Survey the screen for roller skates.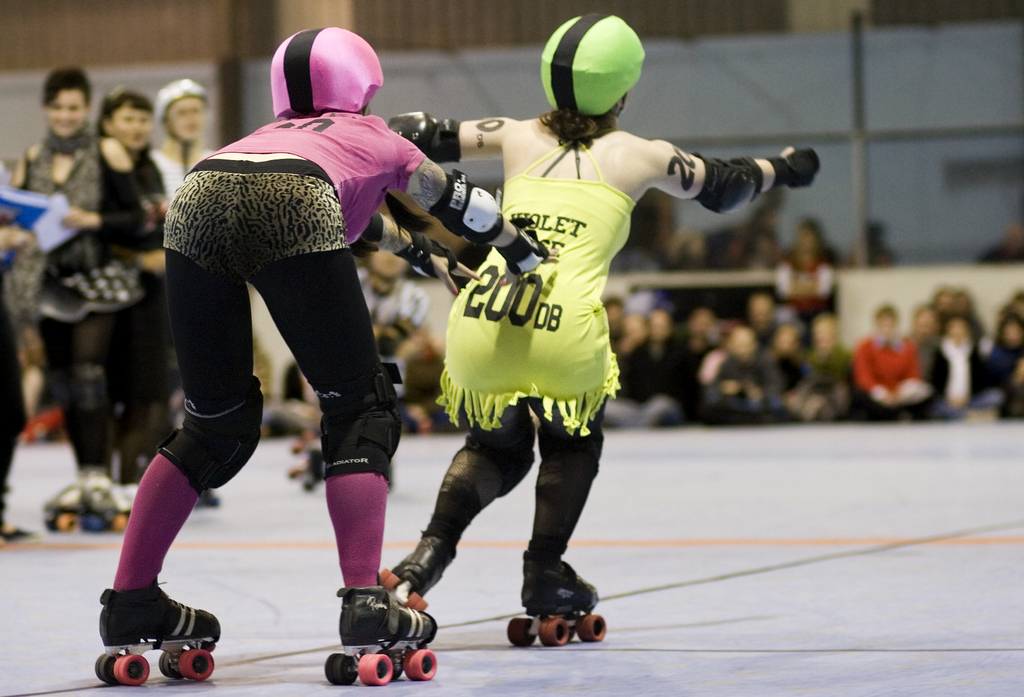
Survey found: bbox=[320, 569, 439, 687].
